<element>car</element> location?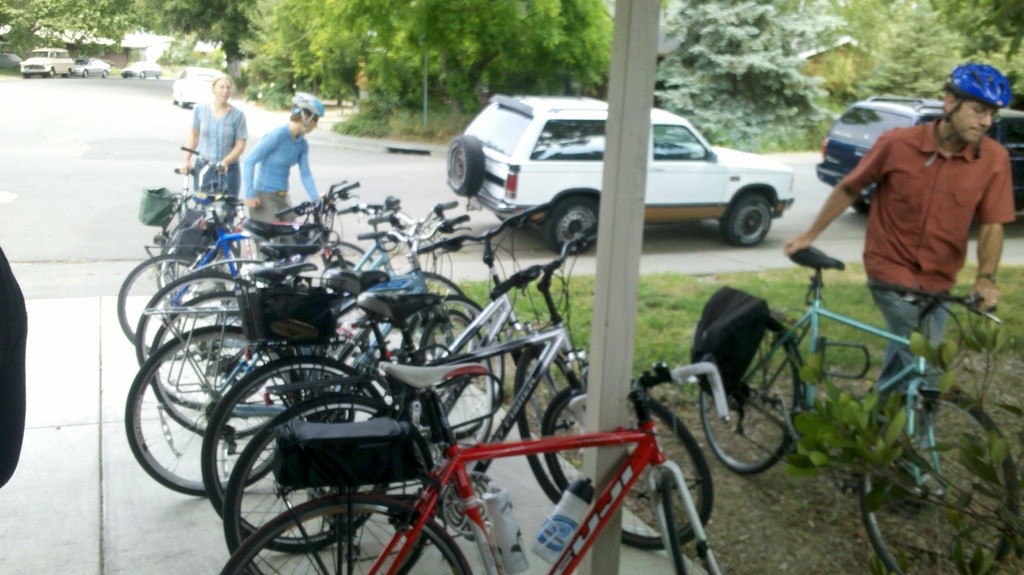
bbox=(445, 93, 794, 256)
